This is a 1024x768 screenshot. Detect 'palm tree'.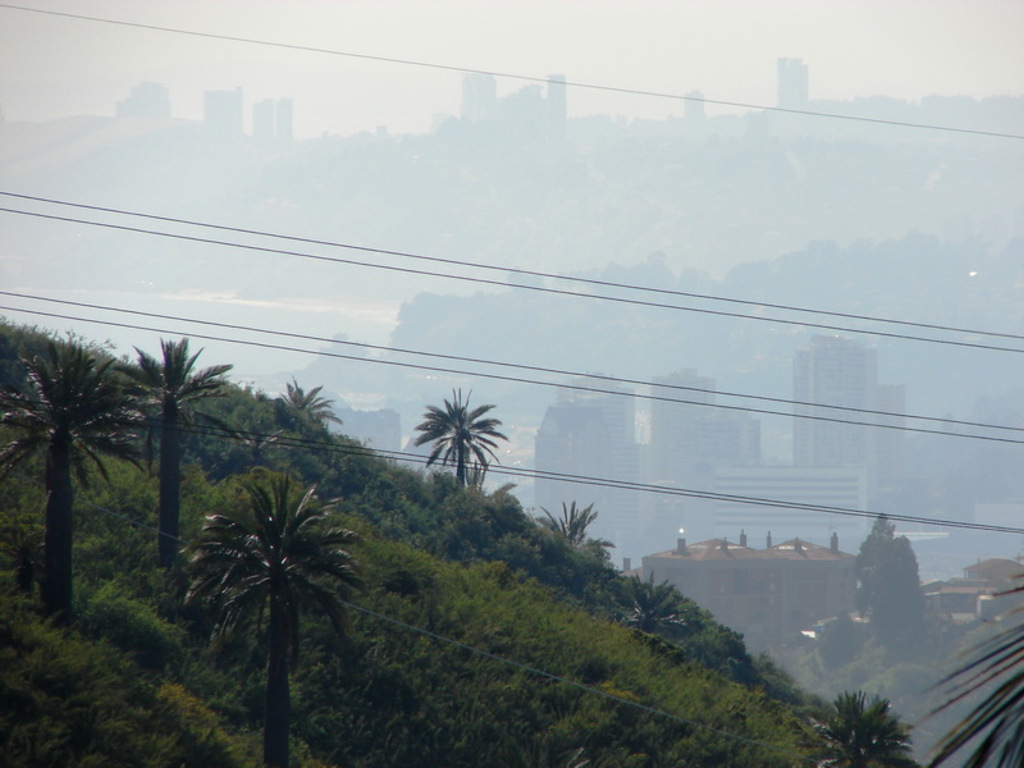
243/378/333/489.
